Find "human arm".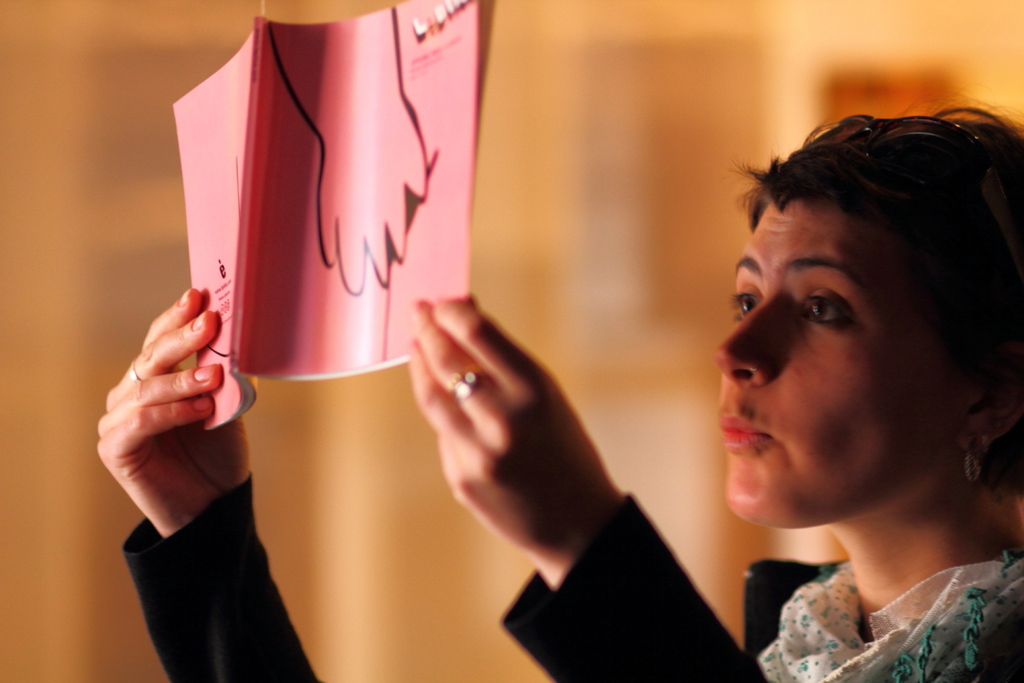
87/282/326/682.
